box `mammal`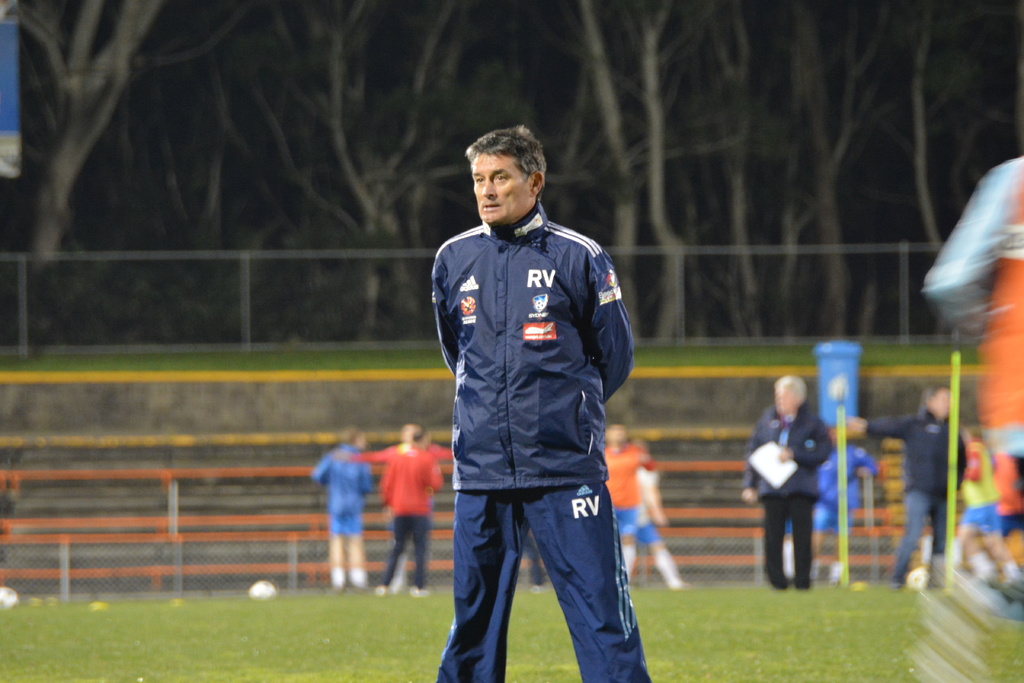
bbox=(847, 383, 965, 591)
